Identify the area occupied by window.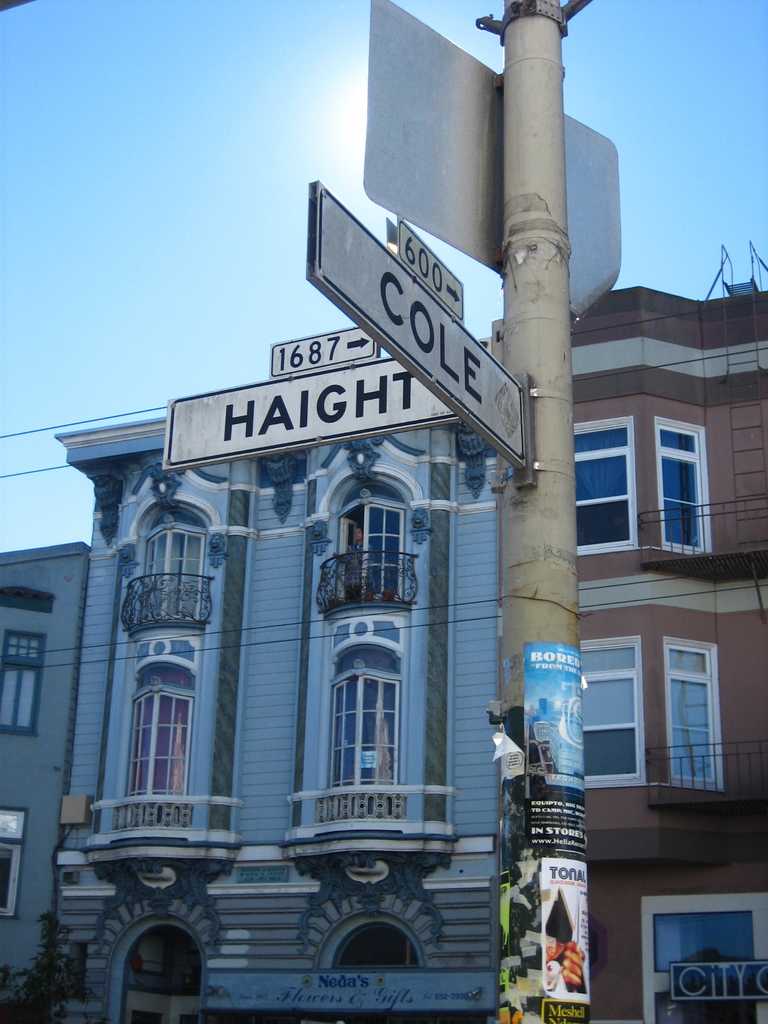
Area: x1=0, y1=805, x2=23, y2=917.
